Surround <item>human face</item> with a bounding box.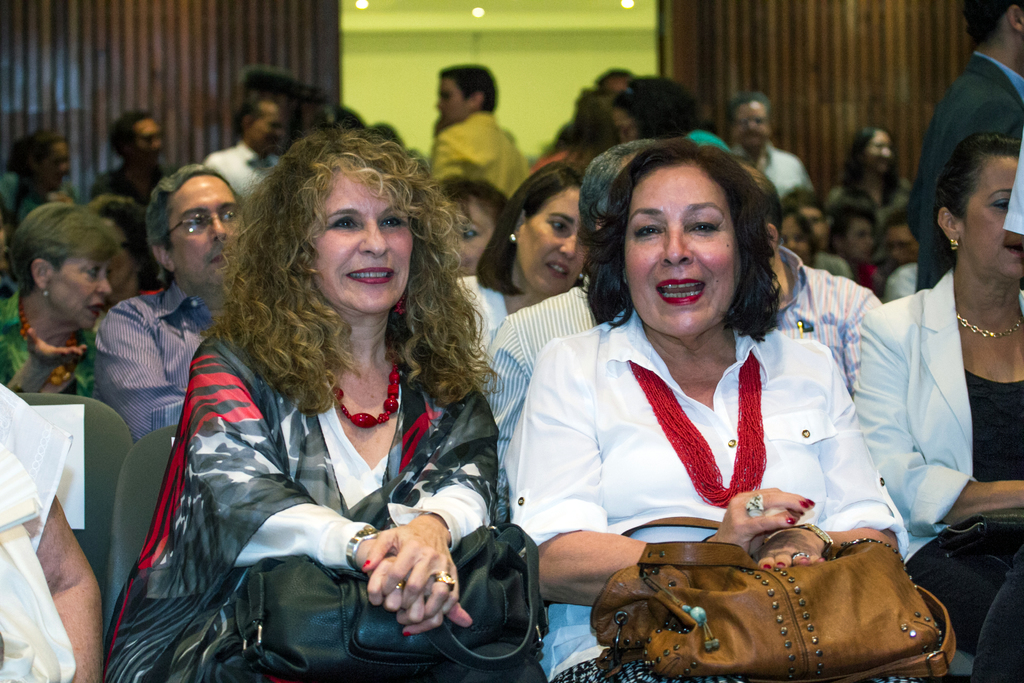
l=870, t=124, r=890, b=167.
